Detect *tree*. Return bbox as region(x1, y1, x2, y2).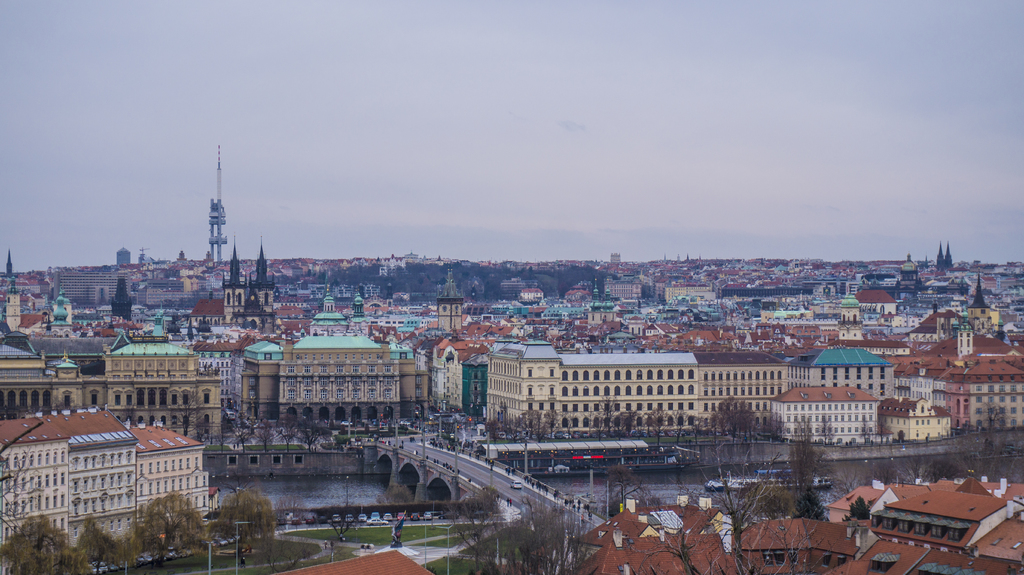
region(546, 411, 562, 439).
